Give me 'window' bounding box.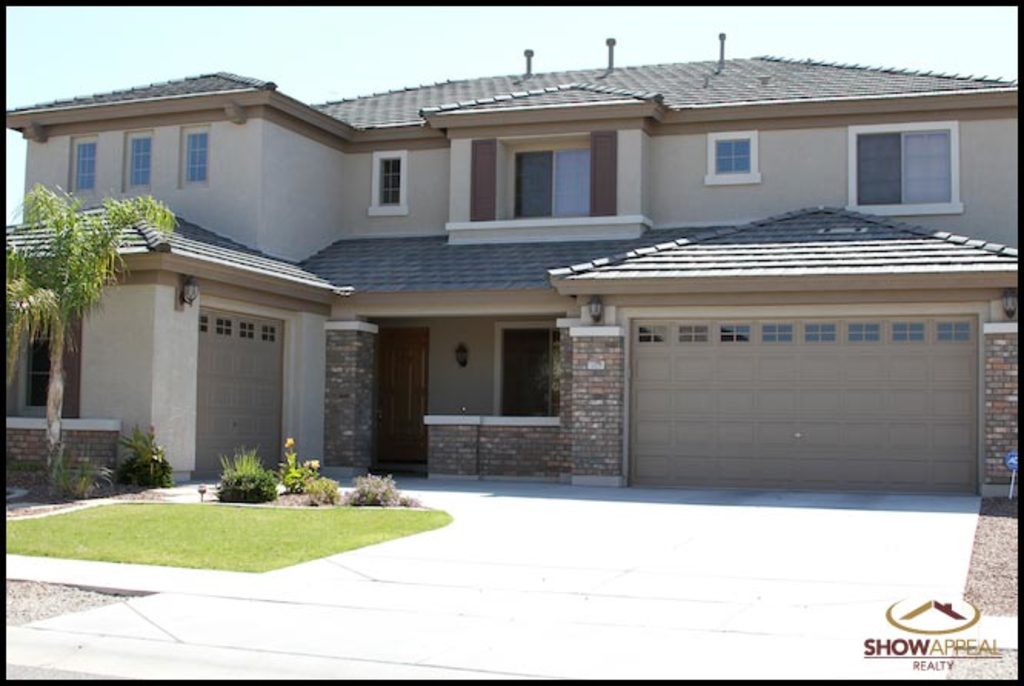
crop(704, 129, 761, 186).
